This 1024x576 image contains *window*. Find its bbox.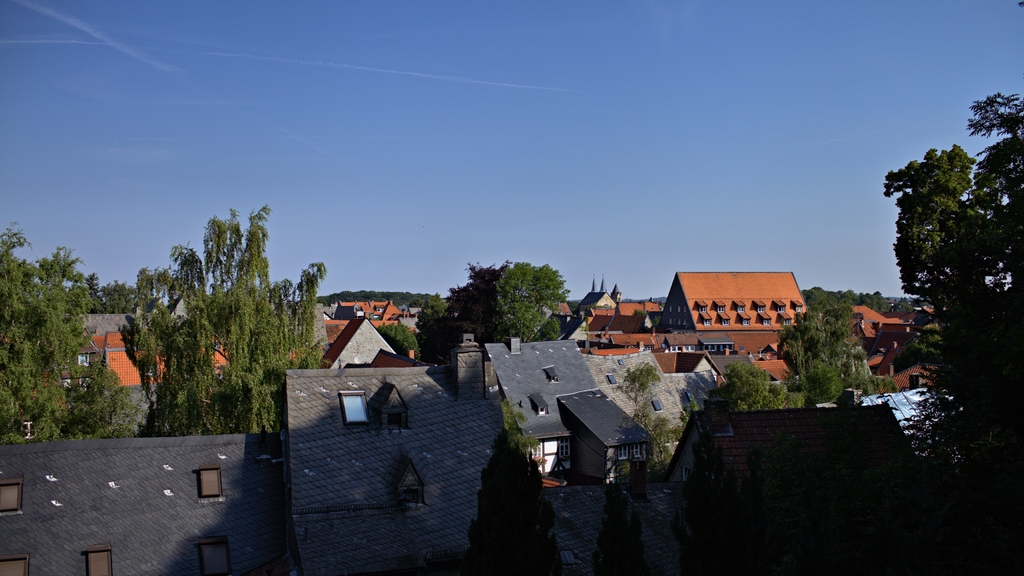
box=[196, 536, 232, 575].
